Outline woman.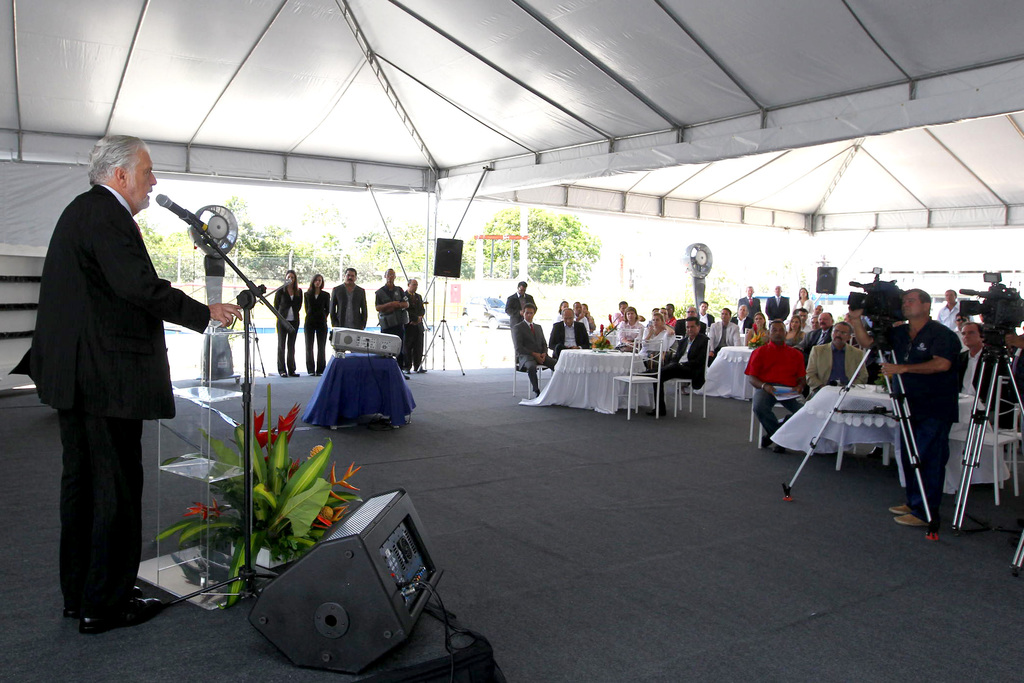
Outline: rect(740, 309, 771, 347).
